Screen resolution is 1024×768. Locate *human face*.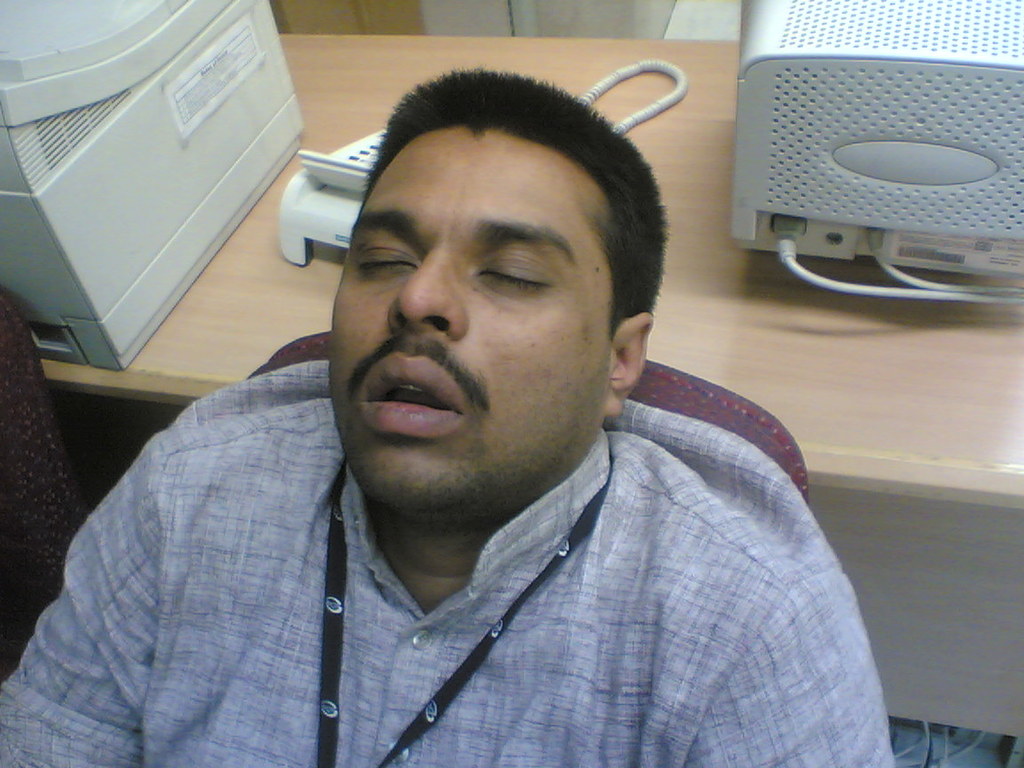
bbox=(327, 127, 604, 518).
